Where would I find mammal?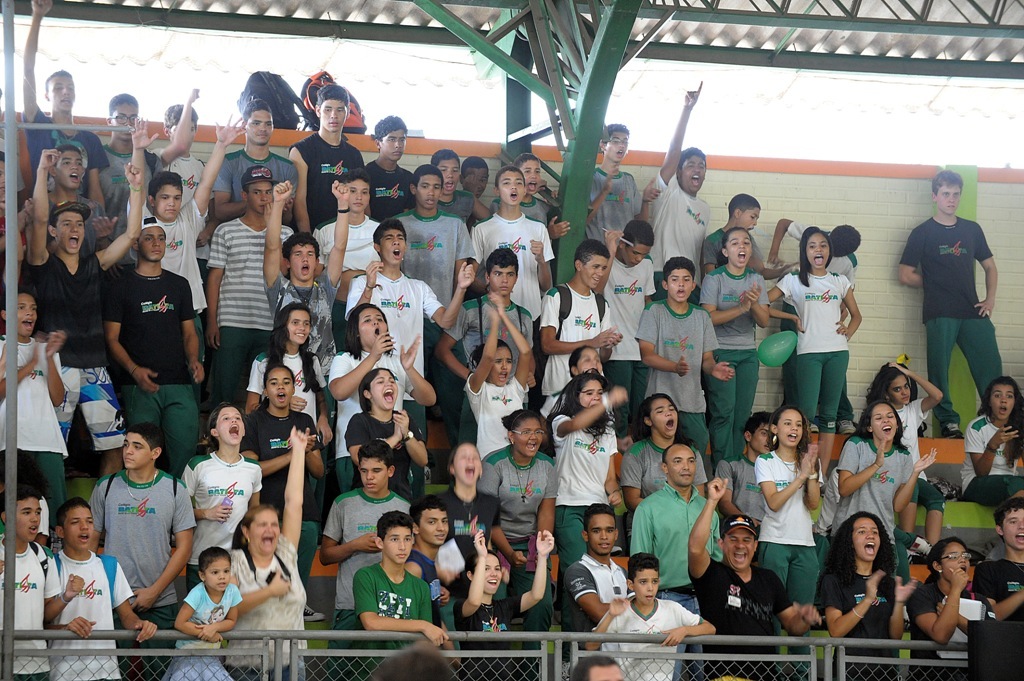
At 462 297 532 461.
